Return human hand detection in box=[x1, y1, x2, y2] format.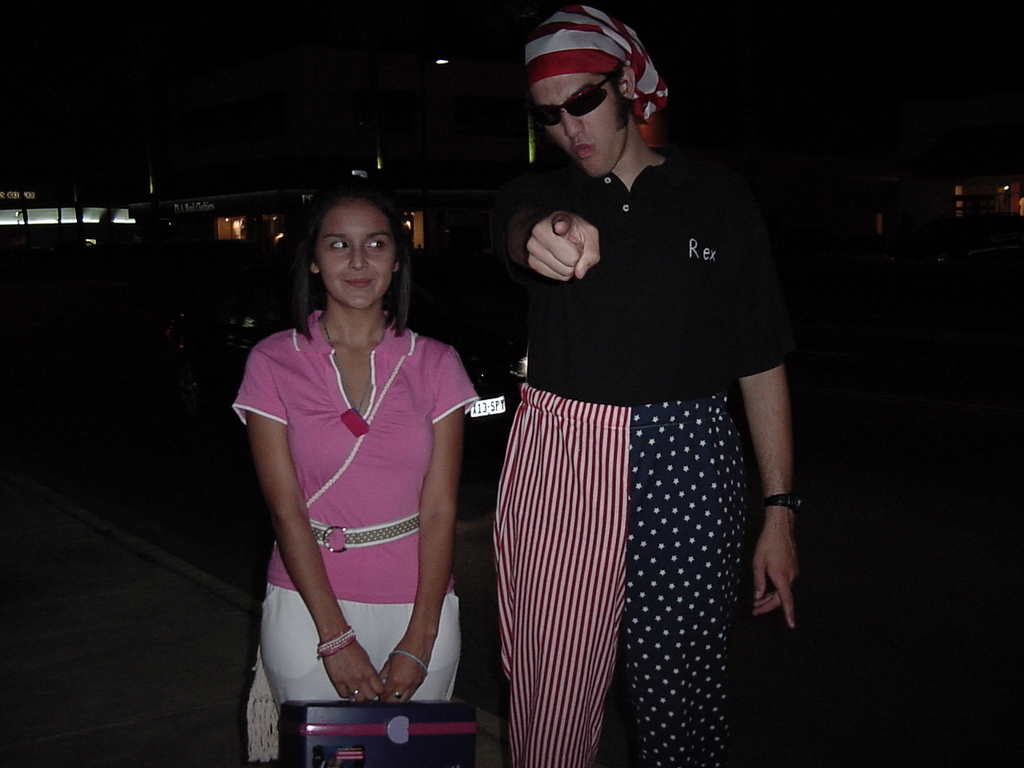
box=[380, 640, 437, 707].
